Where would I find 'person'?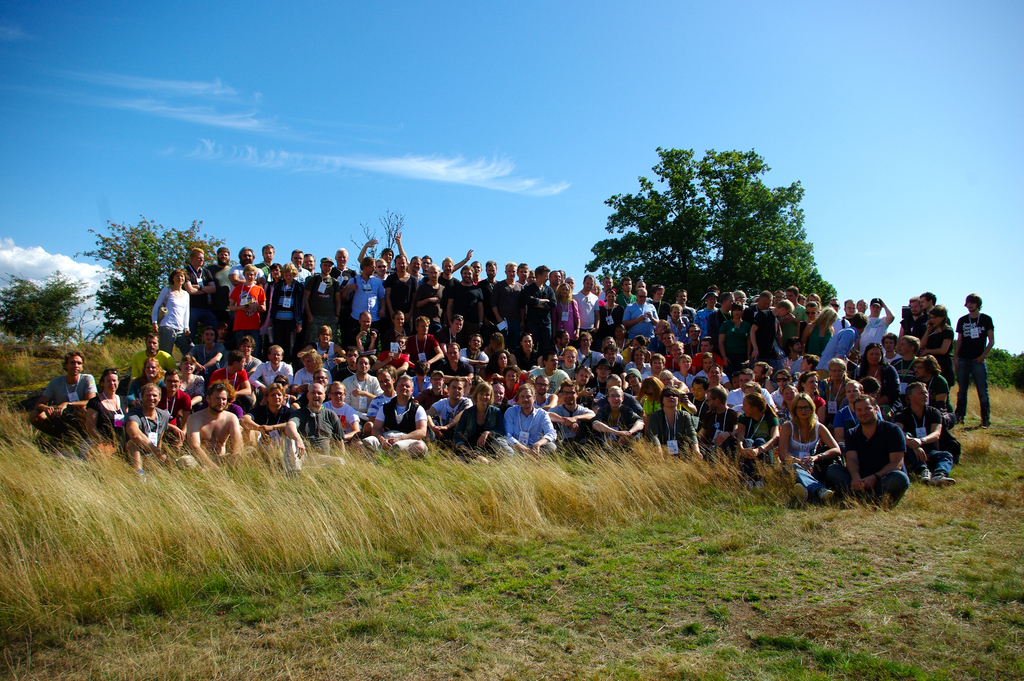
At rect(270, 260, 304, 358).
